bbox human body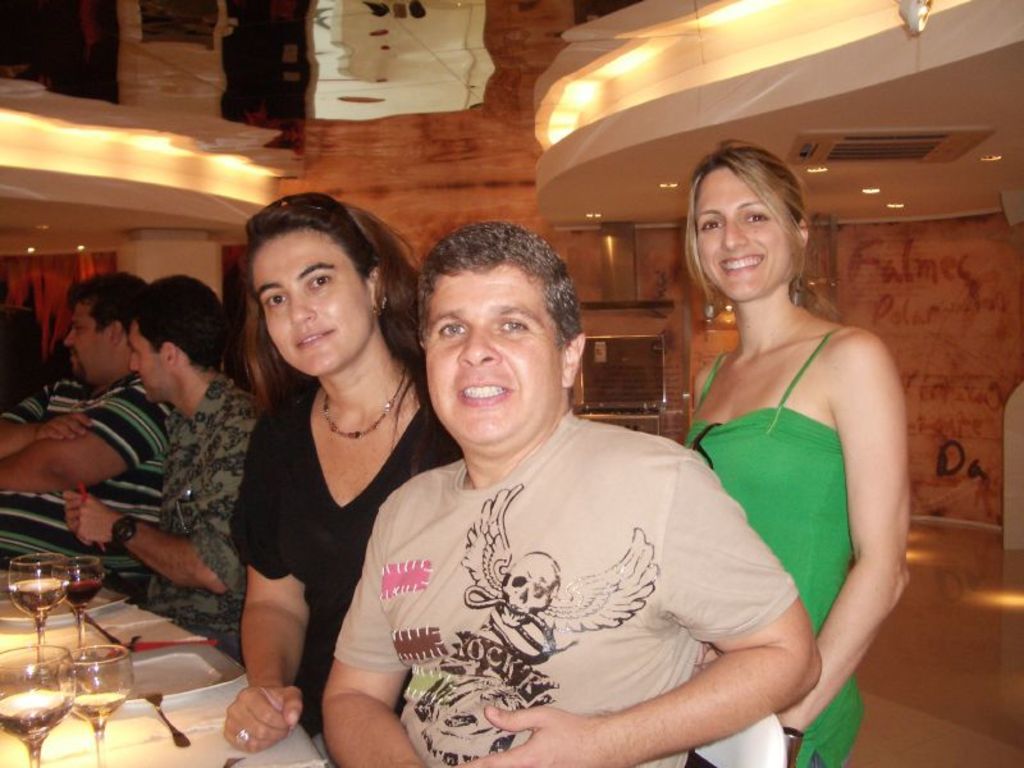
<region>205, 206, 425, 746</region>
